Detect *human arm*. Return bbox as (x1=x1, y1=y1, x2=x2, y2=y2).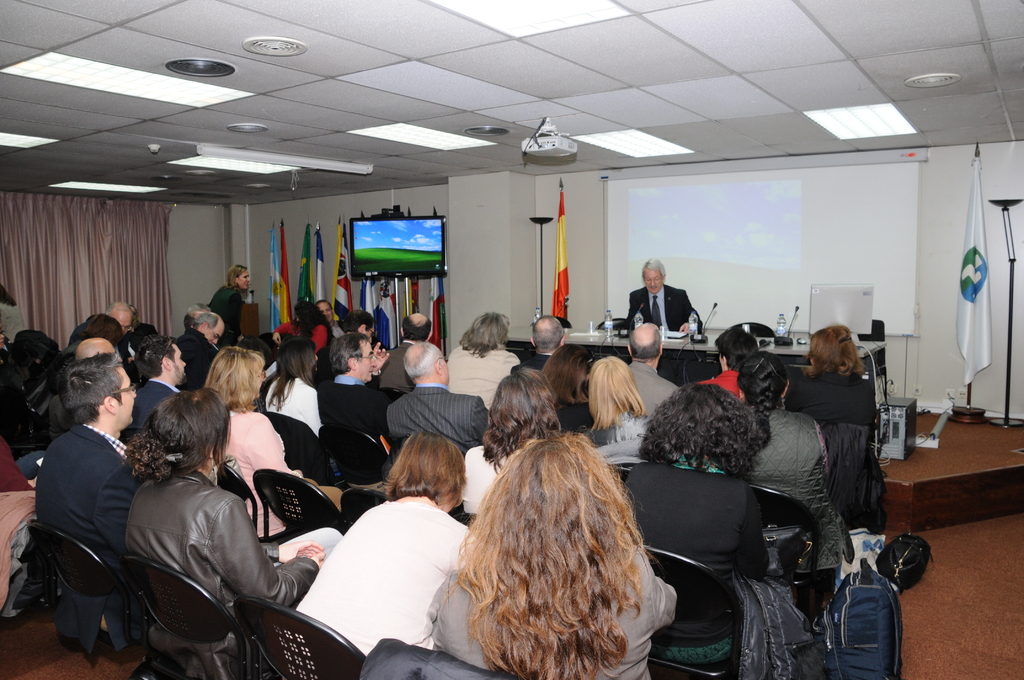
(x1=243, y1=415, x2=307, y2=492).
